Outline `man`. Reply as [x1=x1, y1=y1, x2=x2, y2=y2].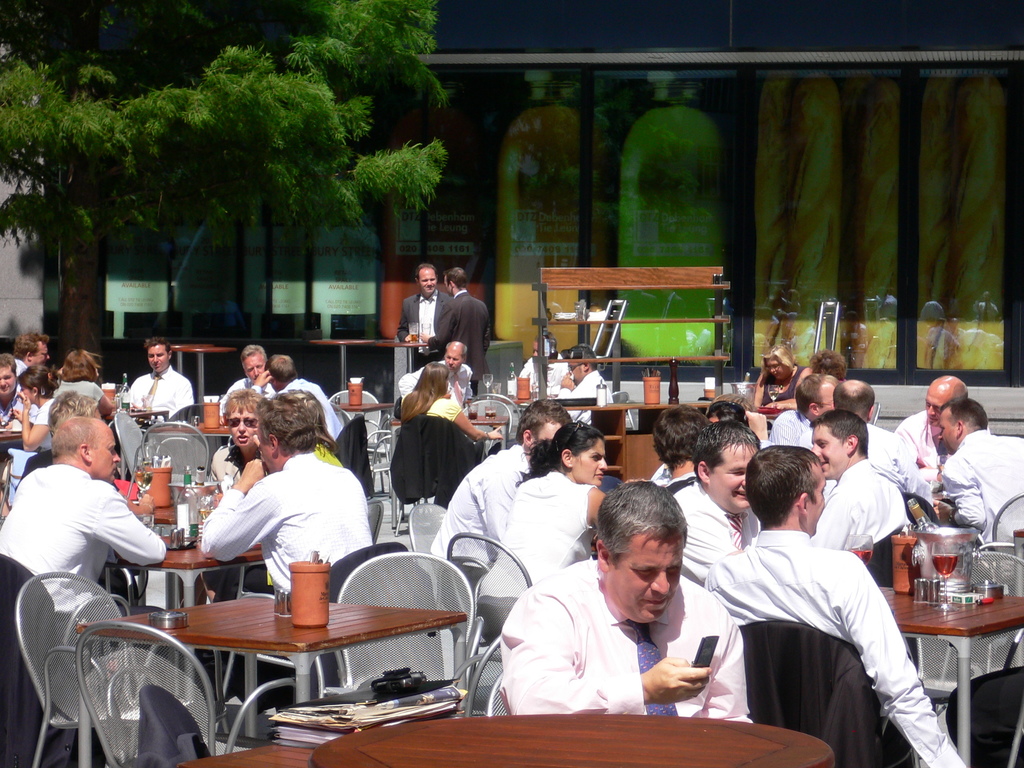
[x1=218, y1=348, x2=275, y2=430].
